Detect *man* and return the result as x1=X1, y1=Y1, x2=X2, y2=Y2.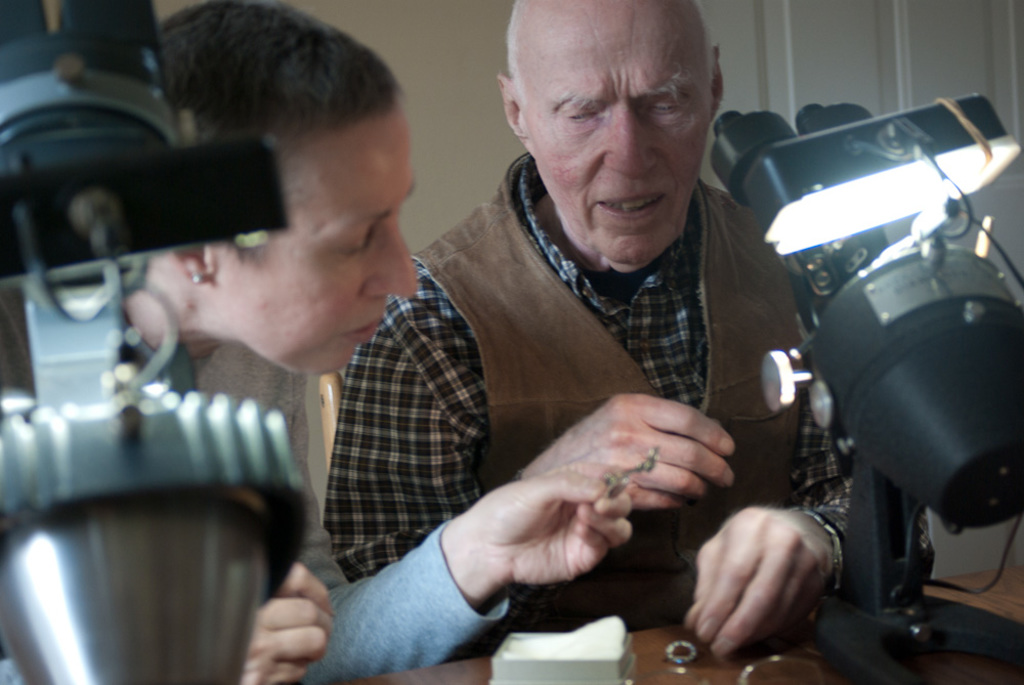
x1=260, y1=11, x2=908, y2=662.
